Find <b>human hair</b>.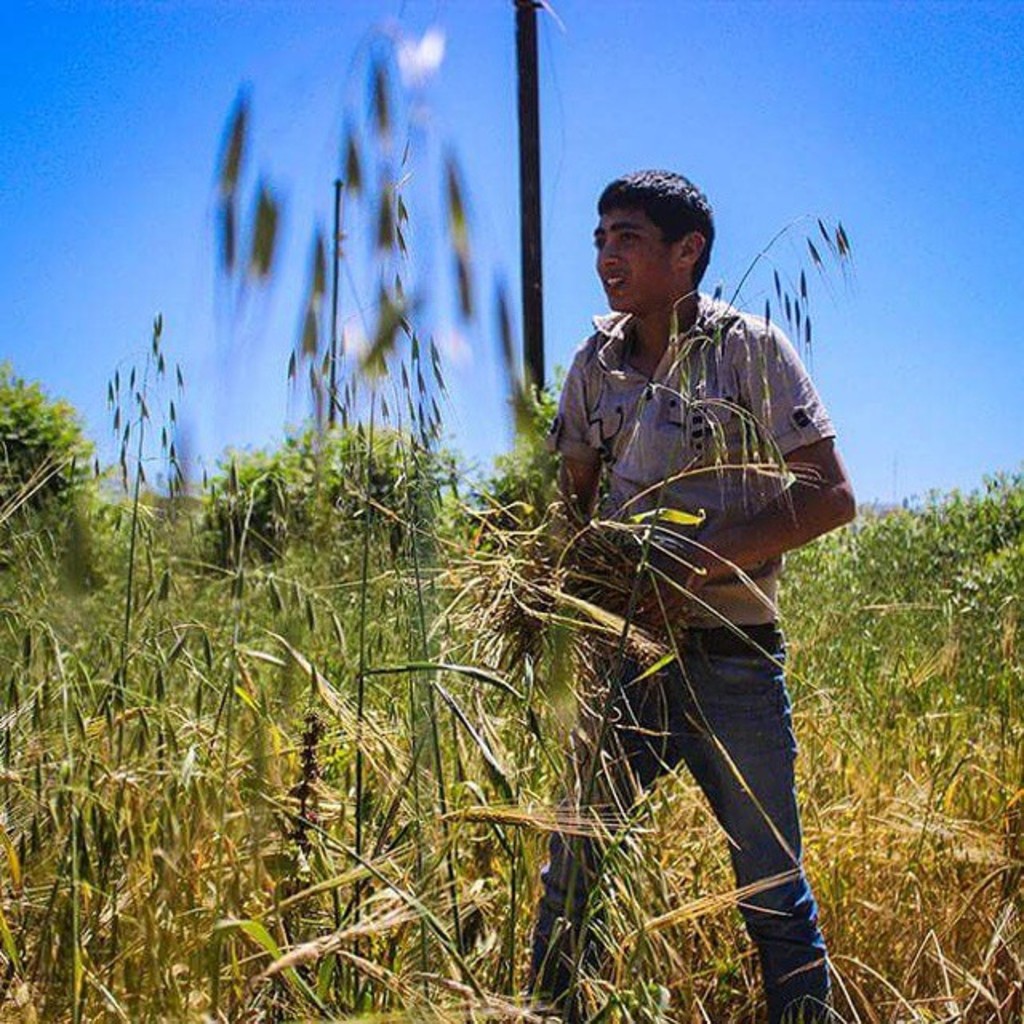
(left=598, top=171, right=733, bottom=288).
